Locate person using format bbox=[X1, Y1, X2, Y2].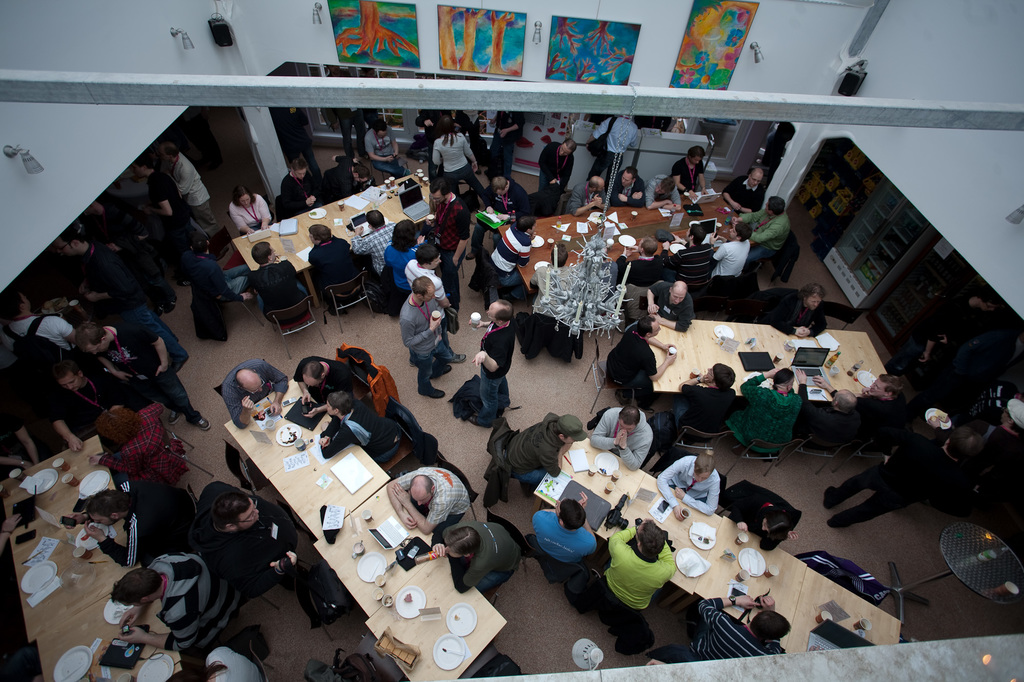
bbox=[563, 176, 602, 216].
